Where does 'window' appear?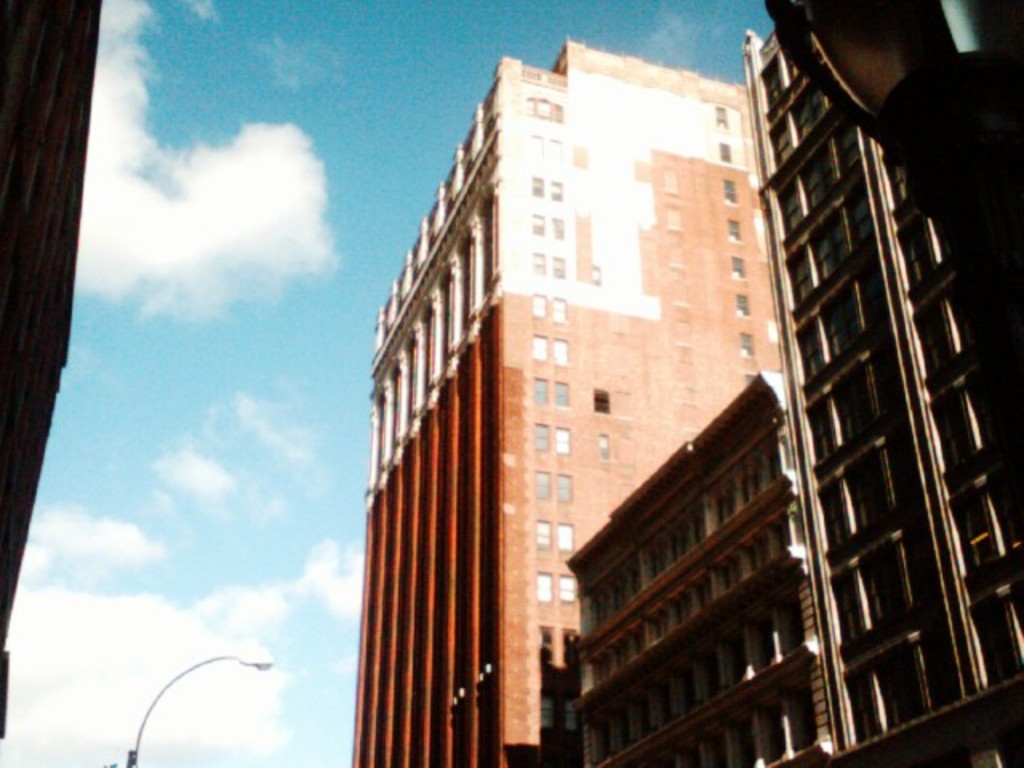
Appears at box(722, 552, 742, 589).
